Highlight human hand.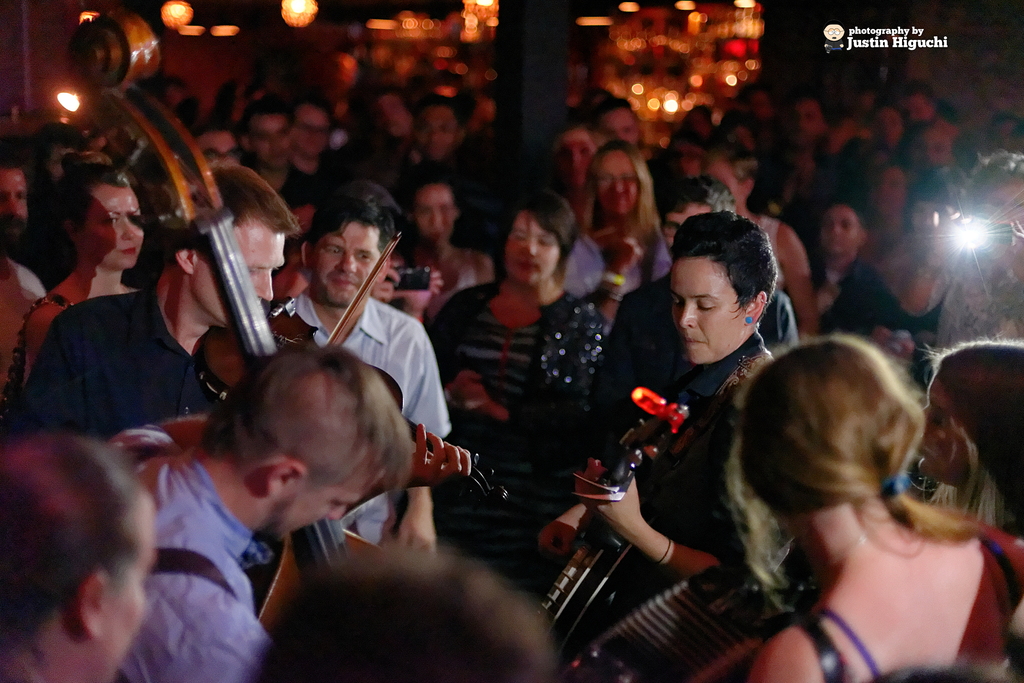
Highlighted region: <region>570, 457, 648, 541</region>.
